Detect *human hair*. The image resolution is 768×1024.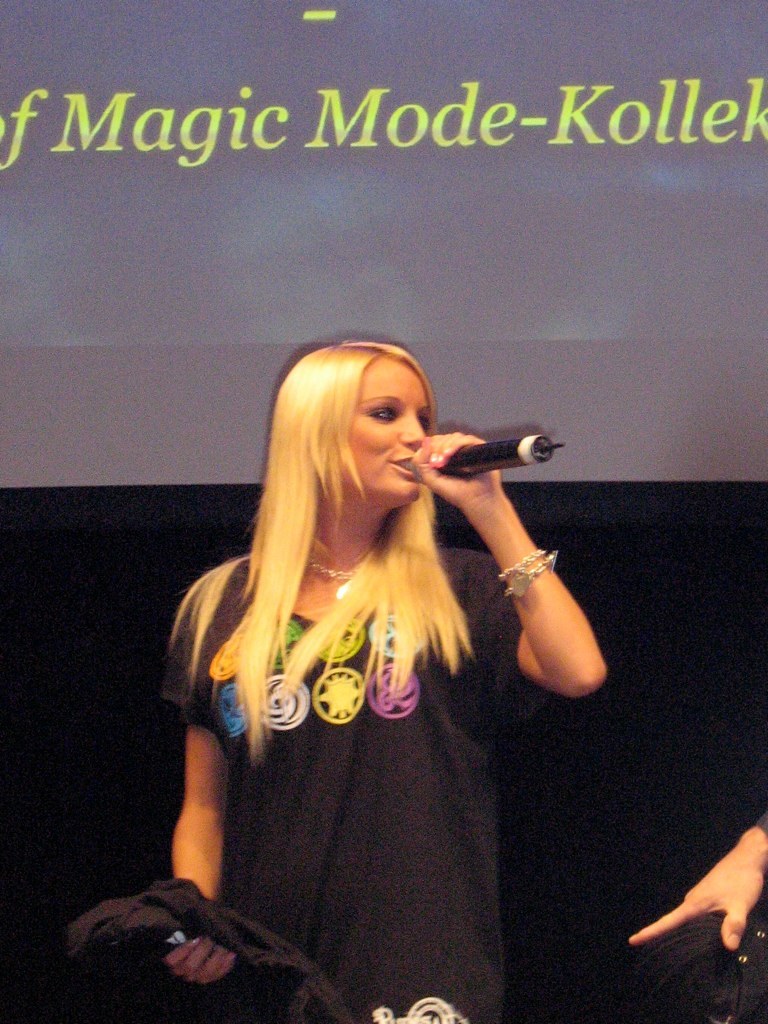
(left=164, top=340, right=476, bottom=776).
